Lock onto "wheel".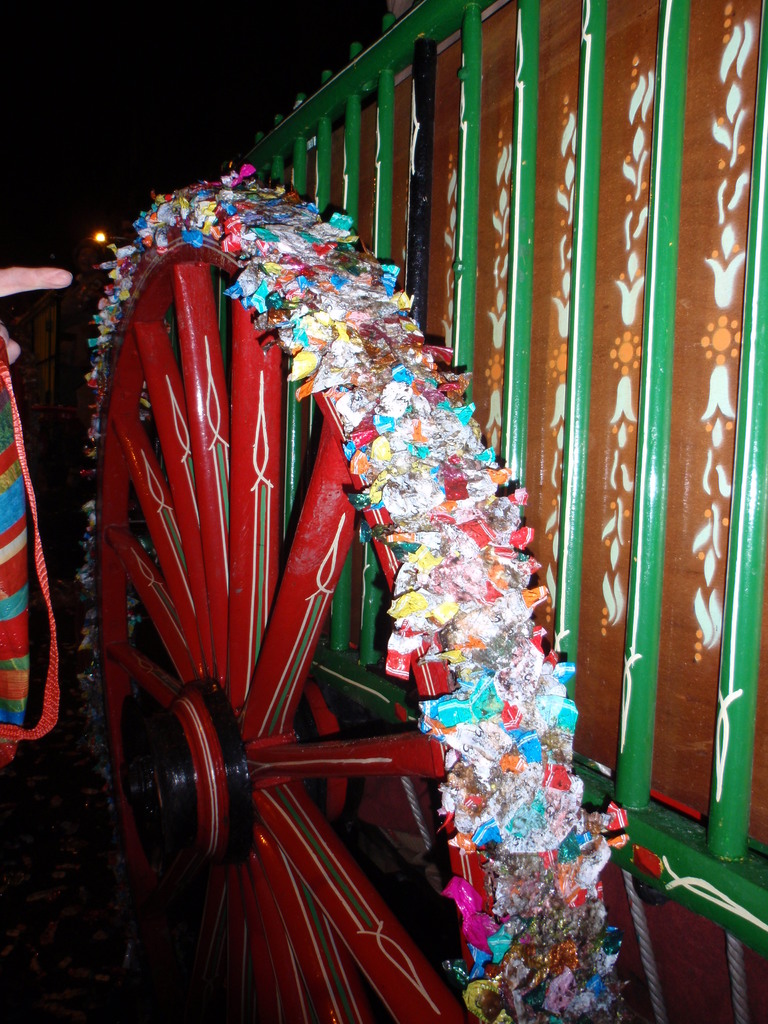
Locked: bbox=(72, 165, 618, 1023).
